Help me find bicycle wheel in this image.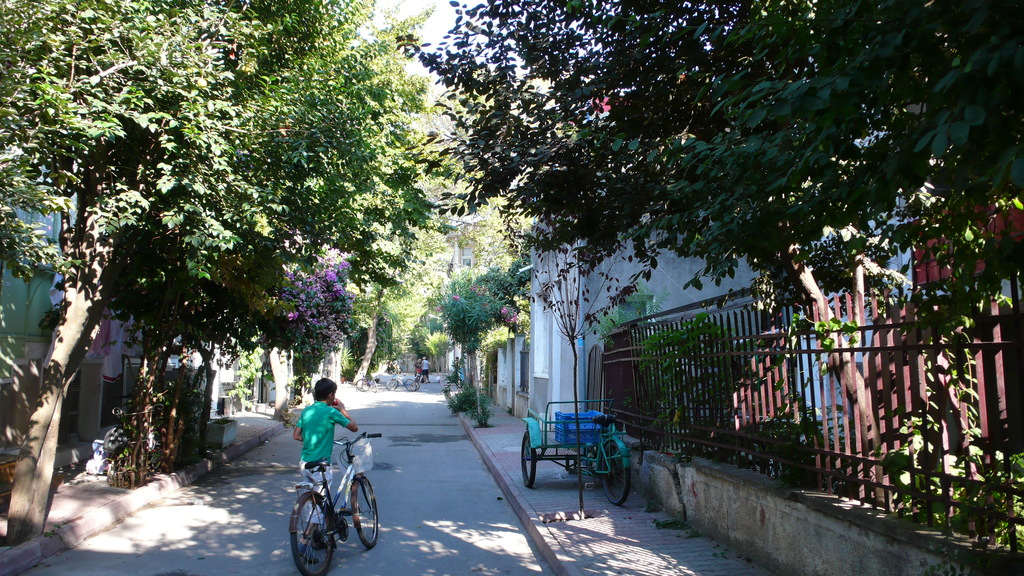
Found it: left=288, top=493, right=335, bottom=575.
